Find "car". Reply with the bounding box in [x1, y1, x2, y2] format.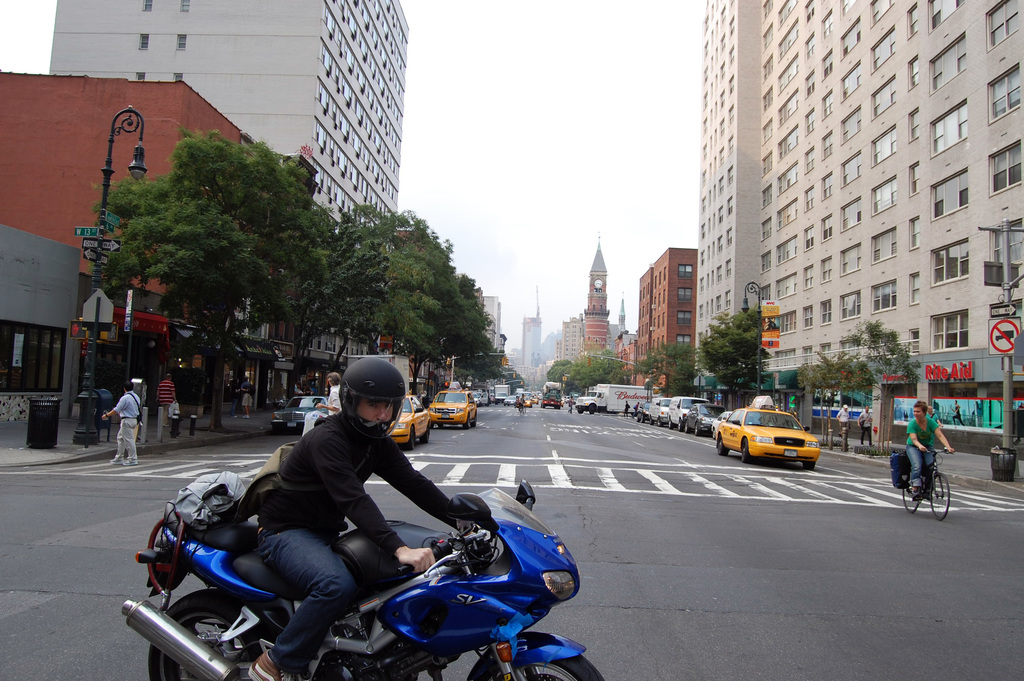
[708, 411, 742, 438].
